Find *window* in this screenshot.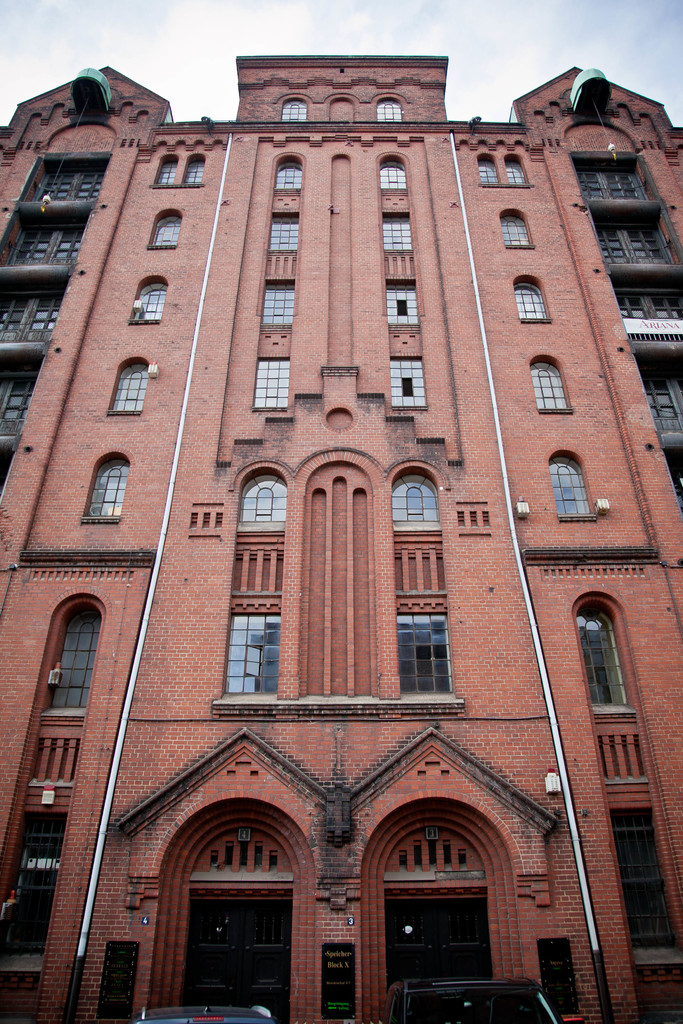
The bounding box for *window* is bbox=[535, 934, 588, 1016].
